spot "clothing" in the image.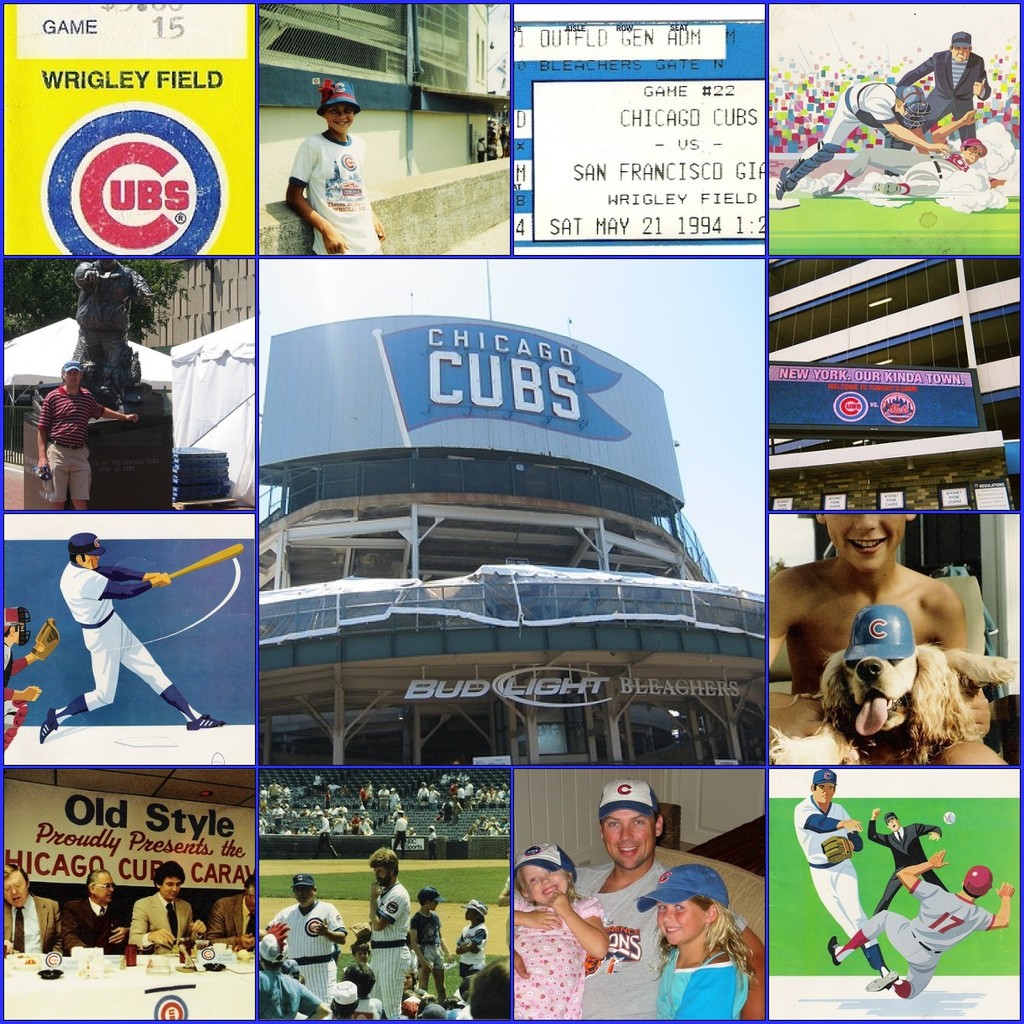
"clothing" found at [x1=562, y1=853, x2=669, y2=1023].
